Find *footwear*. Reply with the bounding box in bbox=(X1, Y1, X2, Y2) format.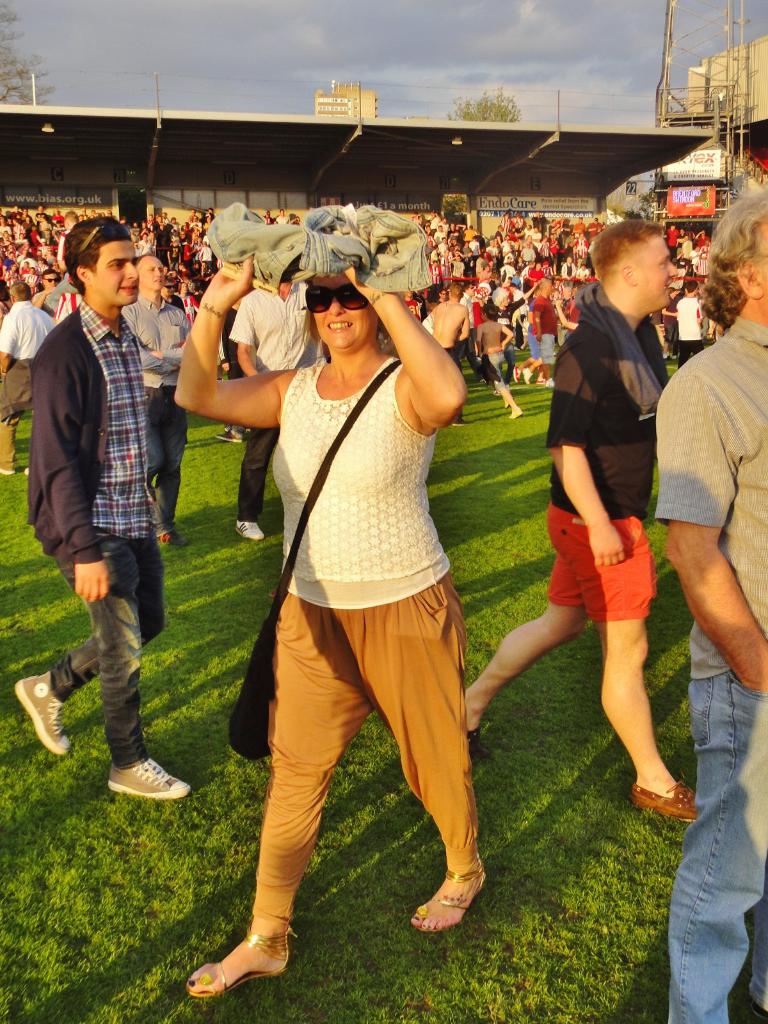
bbox=(509, 365, 522, 385).
